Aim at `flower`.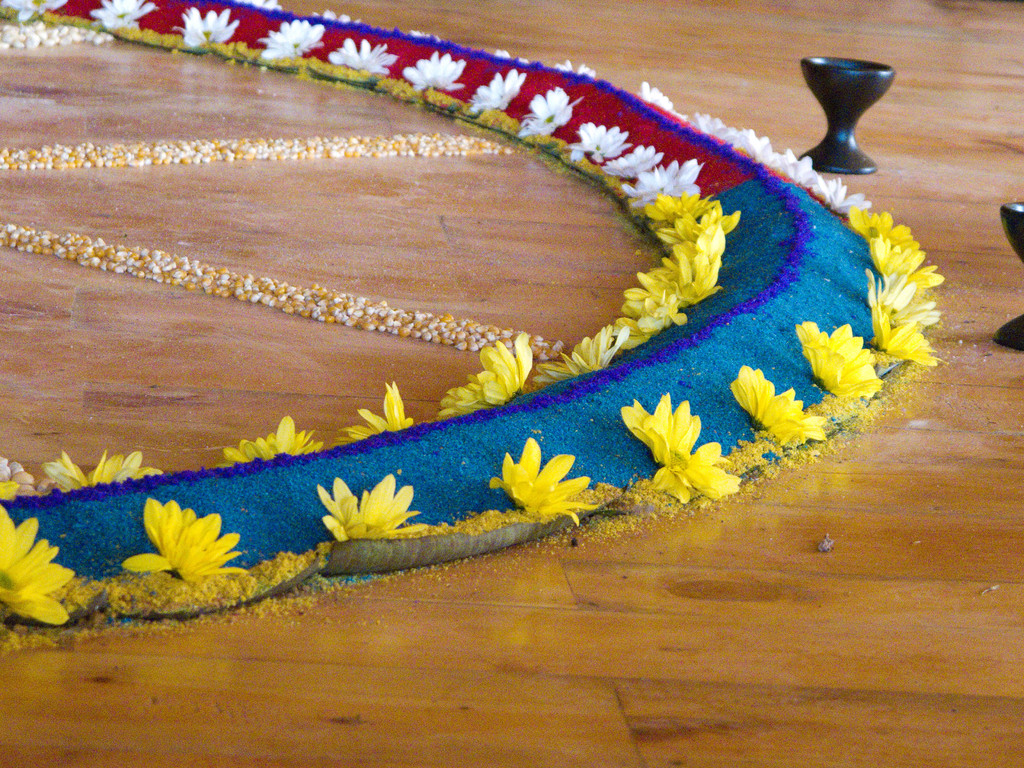
Aimed at 250, 13, 317, 56.
